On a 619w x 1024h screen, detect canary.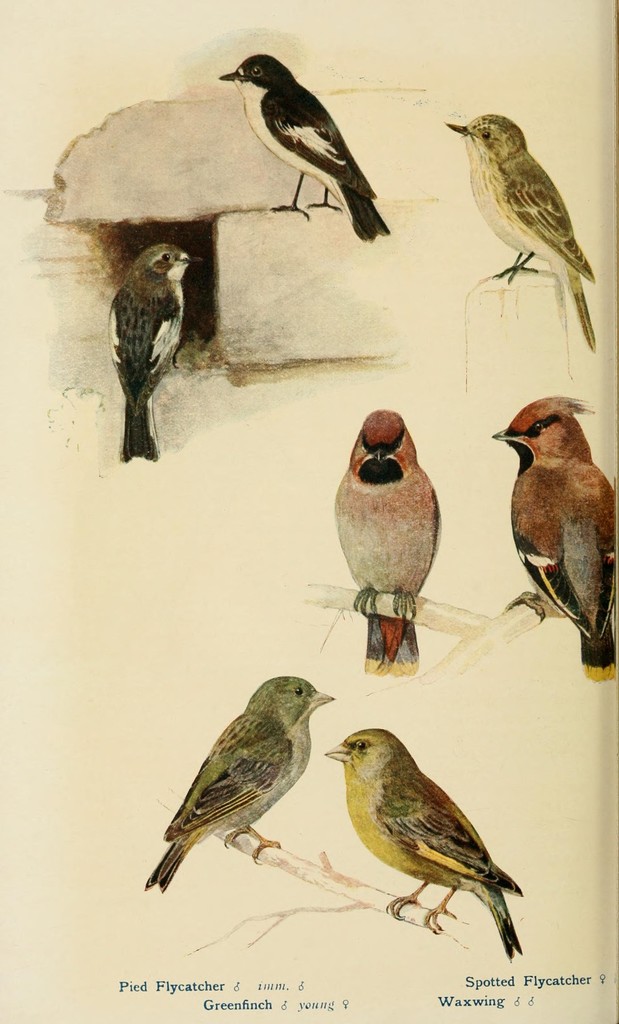
pyautogui.locateOnScreen(443, 109, 599, 351).
